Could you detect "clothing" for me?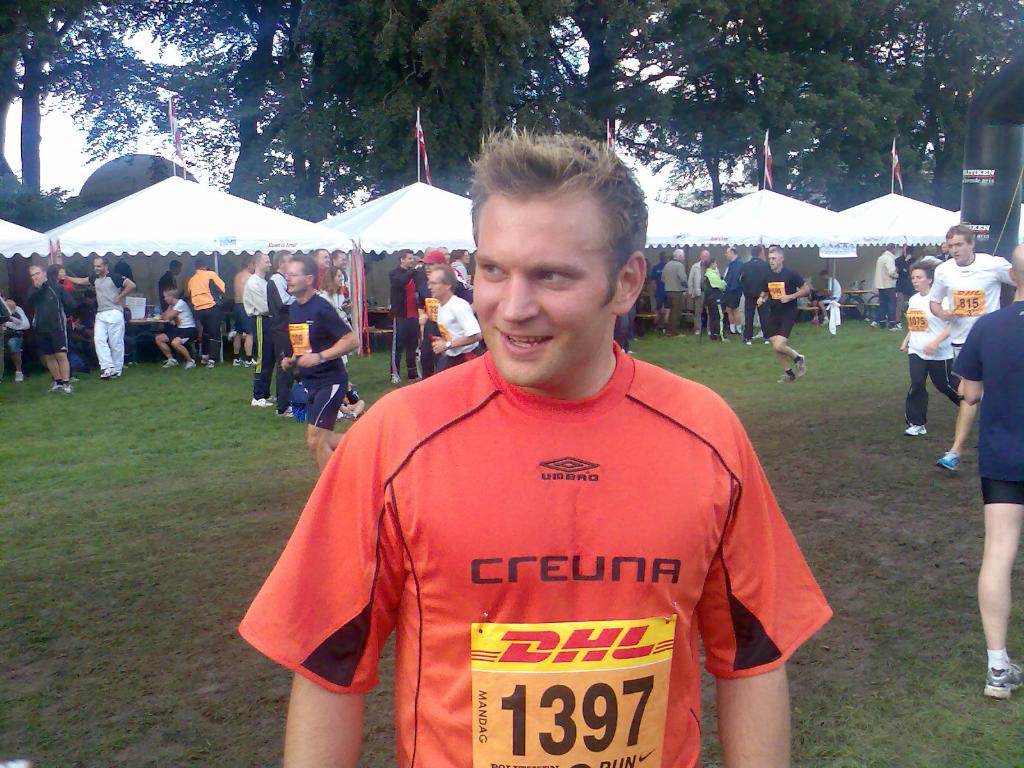
Detection result: [left=244, top=273, right=276, bottom=398].
